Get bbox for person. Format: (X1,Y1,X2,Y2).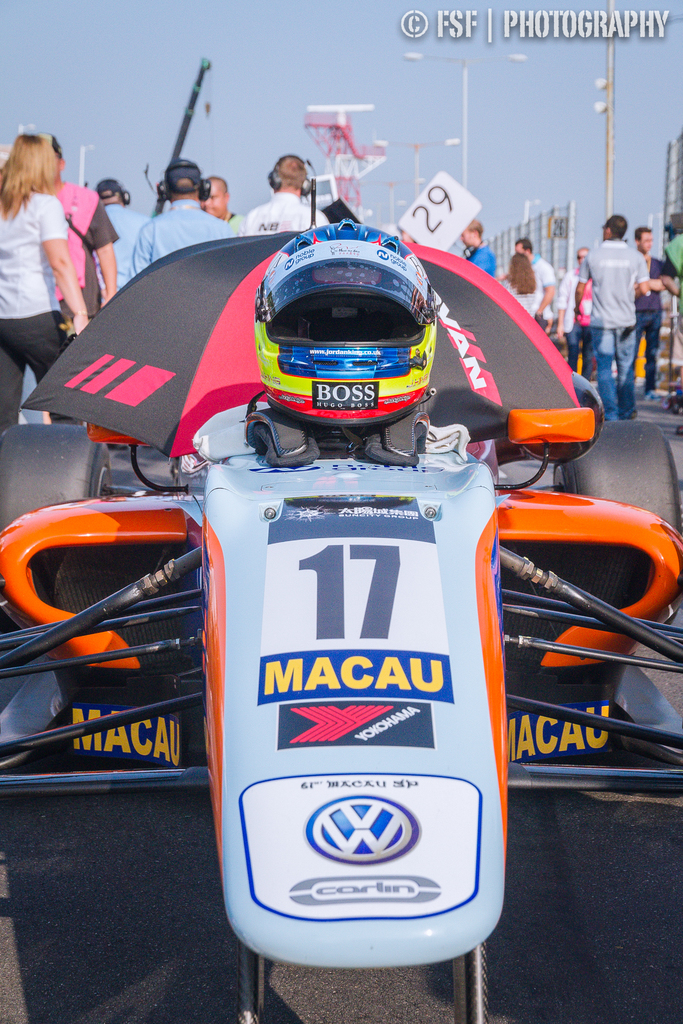
(660,204,682,399).
